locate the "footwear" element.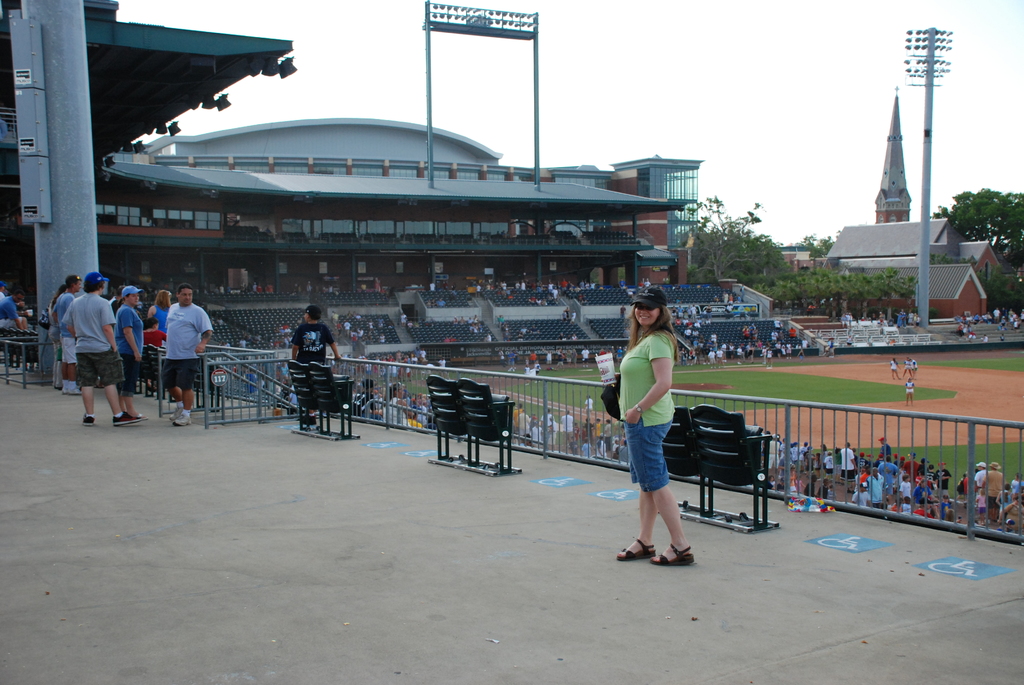
Element bbox: x1=78 y1=409 x2=94 y2=425.
